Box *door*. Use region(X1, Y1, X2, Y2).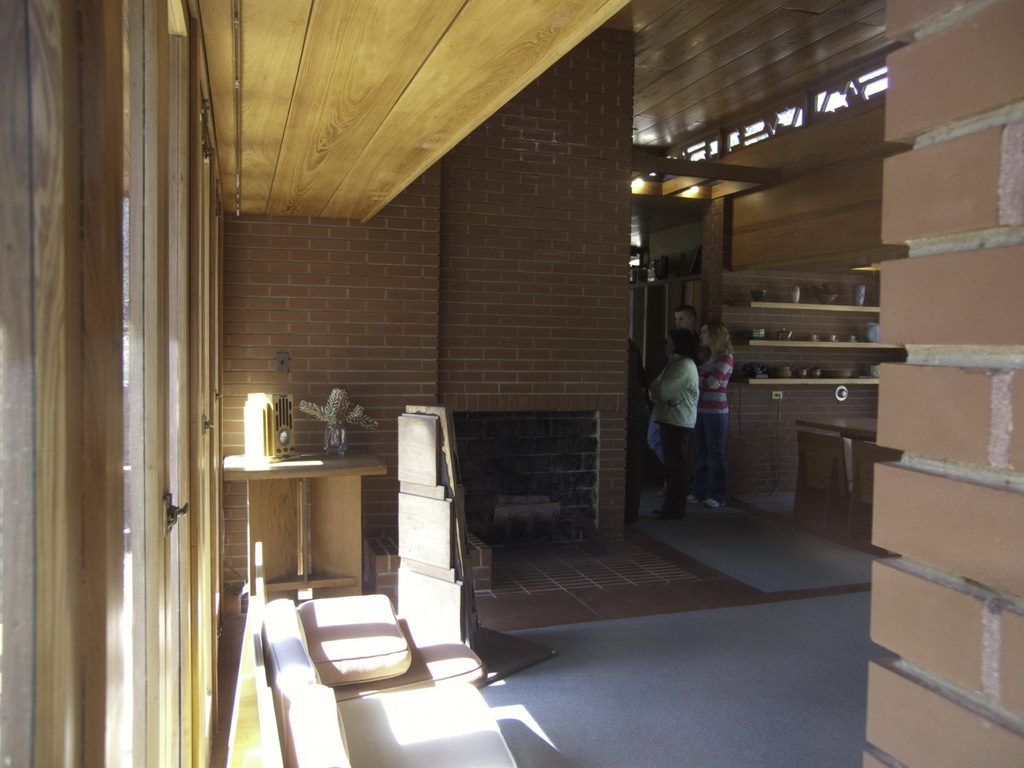
region(145, 33, 195, 765).
